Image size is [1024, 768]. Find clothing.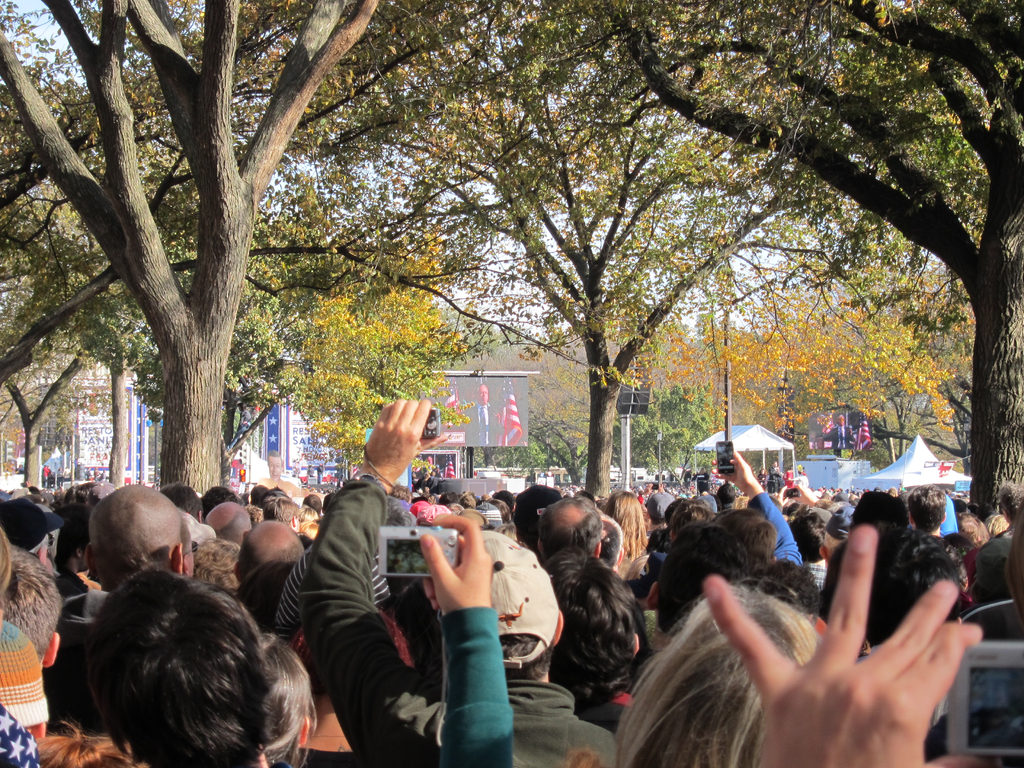
(808, 558, 825, 590).
